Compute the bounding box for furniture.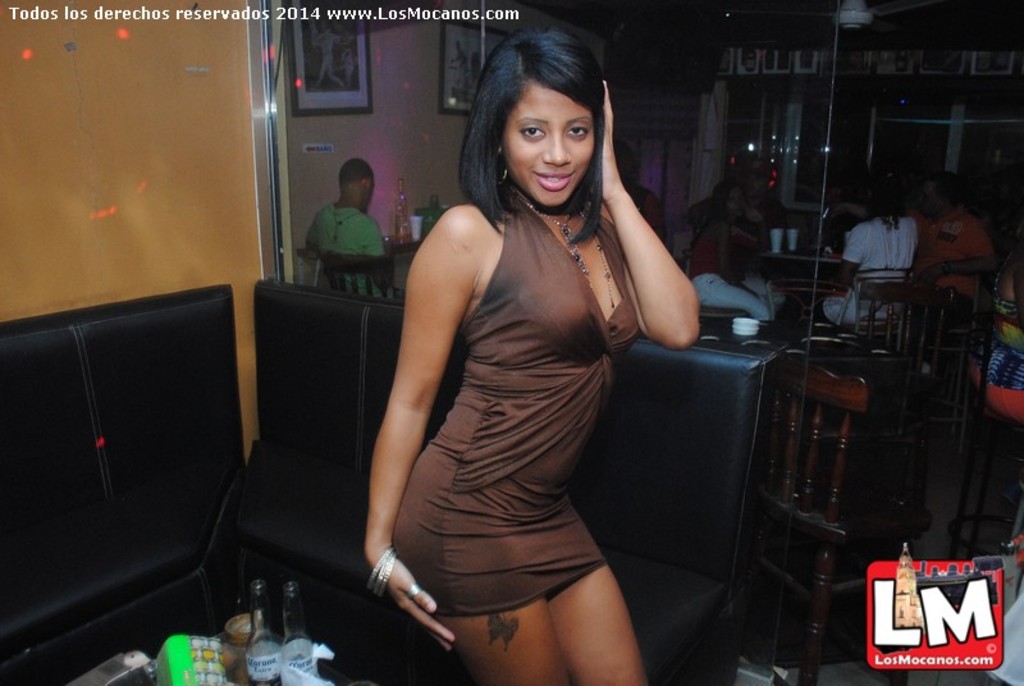
{"left": 859, "top": 274, "right": 961, "bottom": 401}.
